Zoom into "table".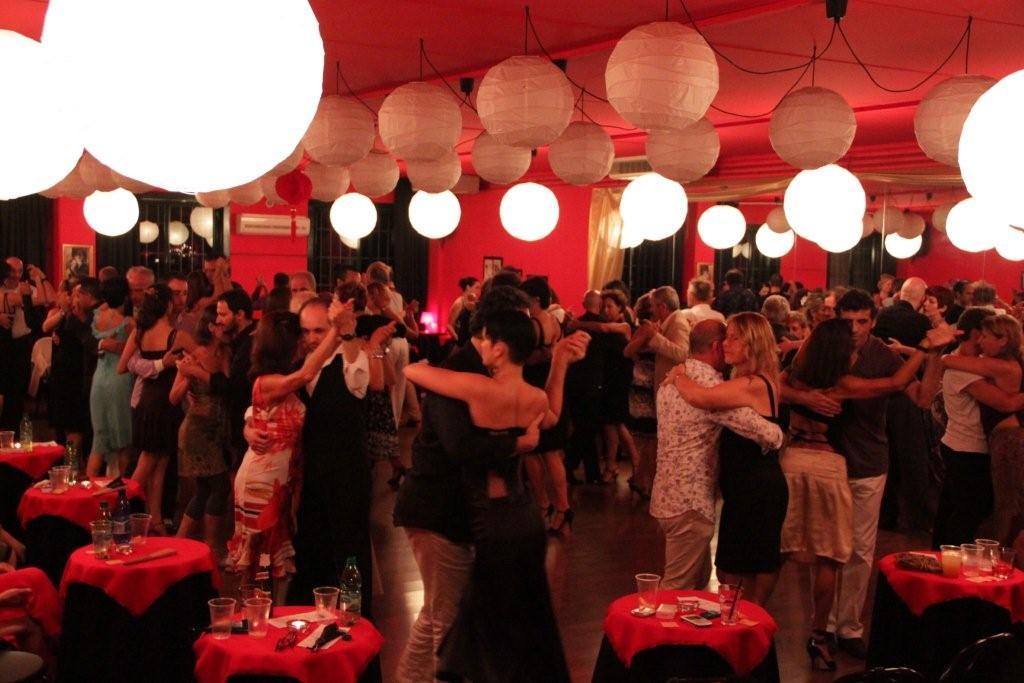
Zoom target: [22,472,132,581].
